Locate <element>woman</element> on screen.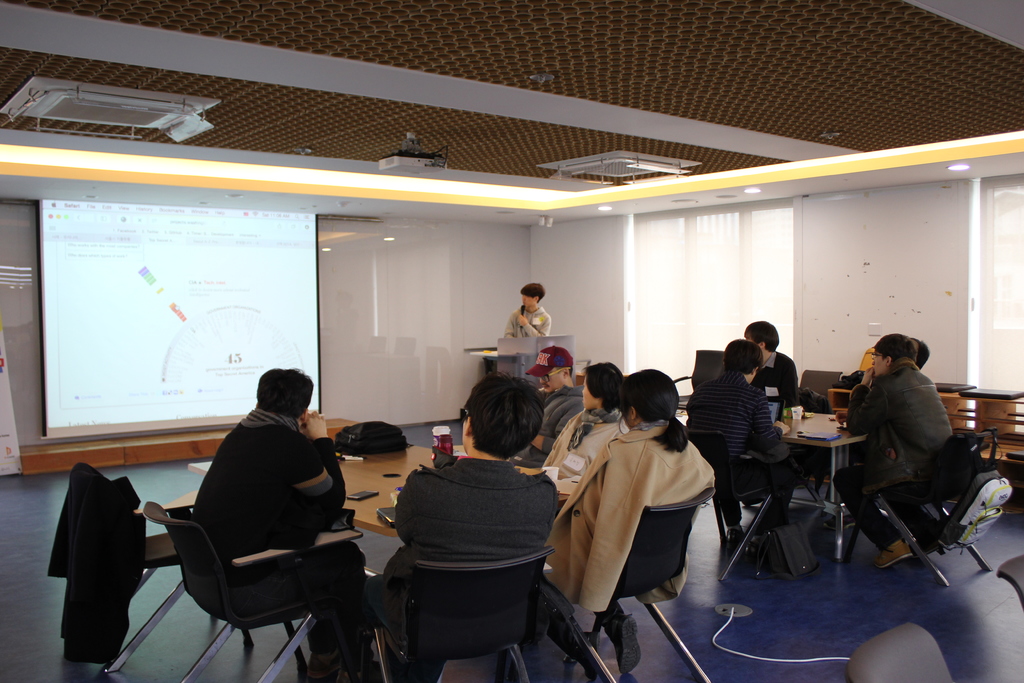
On screen at <bbox>556, 365, 720, 672</bbox>.
